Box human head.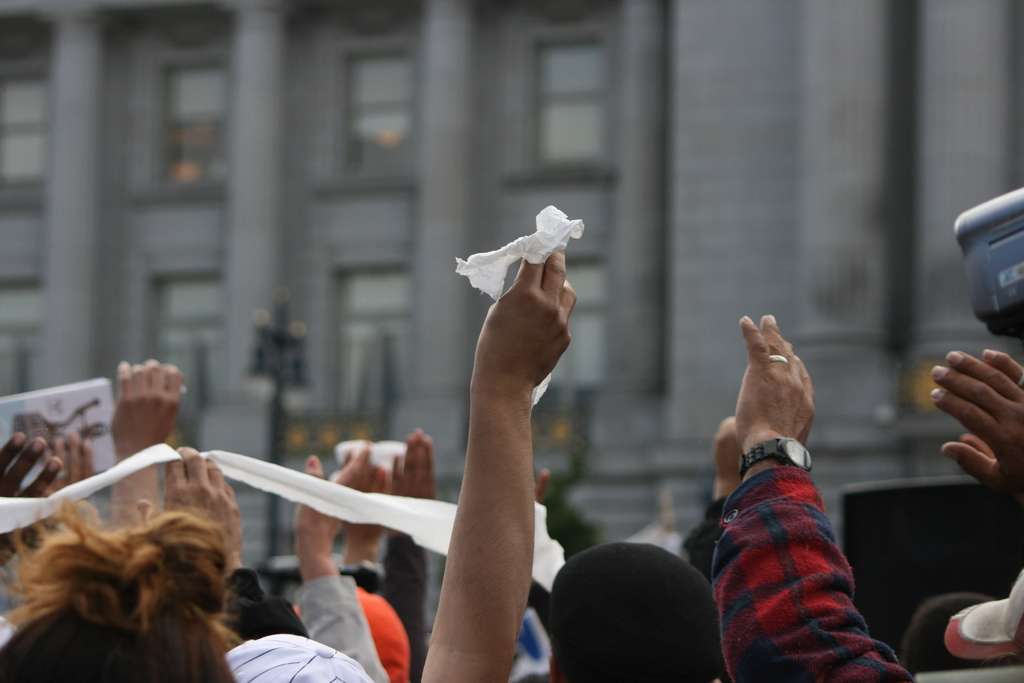
550/546/725/682.
